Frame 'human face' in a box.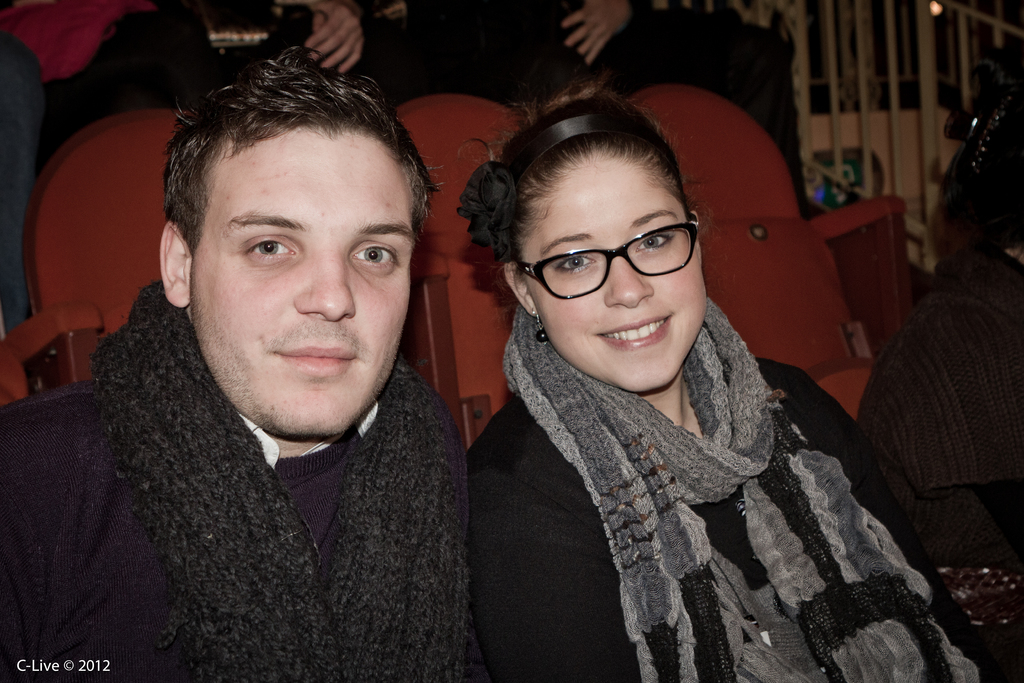
BBox(188, 122, 422, 445).
